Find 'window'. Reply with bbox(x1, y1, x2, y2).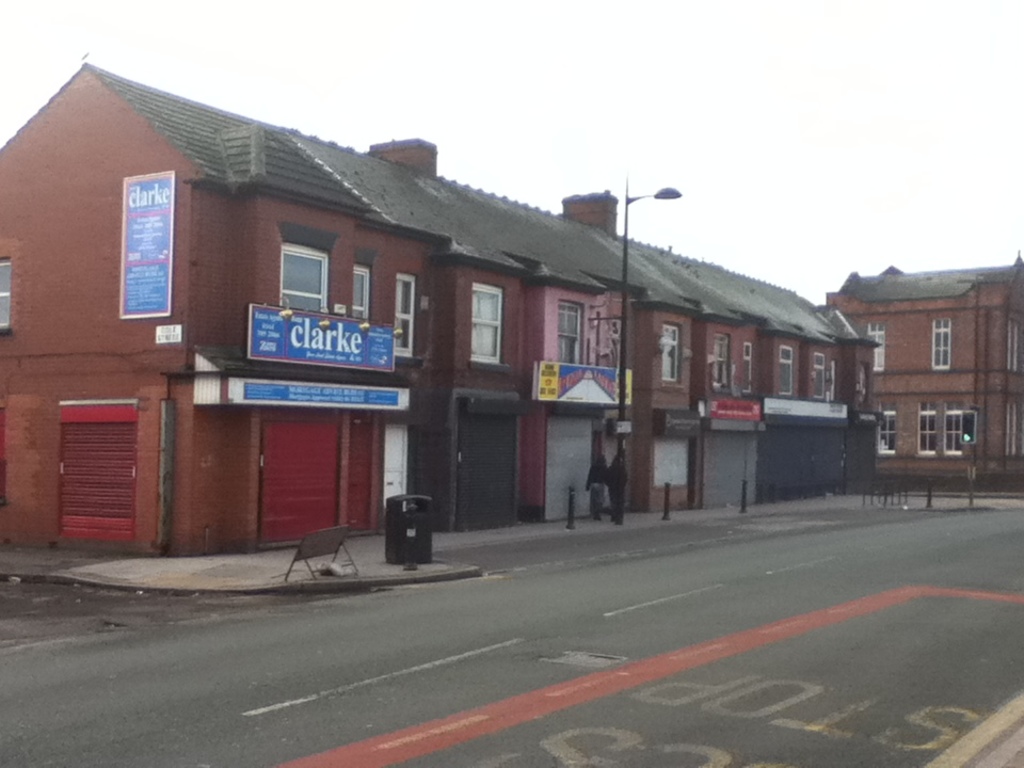
bbox(815, 351, 829, 399).
